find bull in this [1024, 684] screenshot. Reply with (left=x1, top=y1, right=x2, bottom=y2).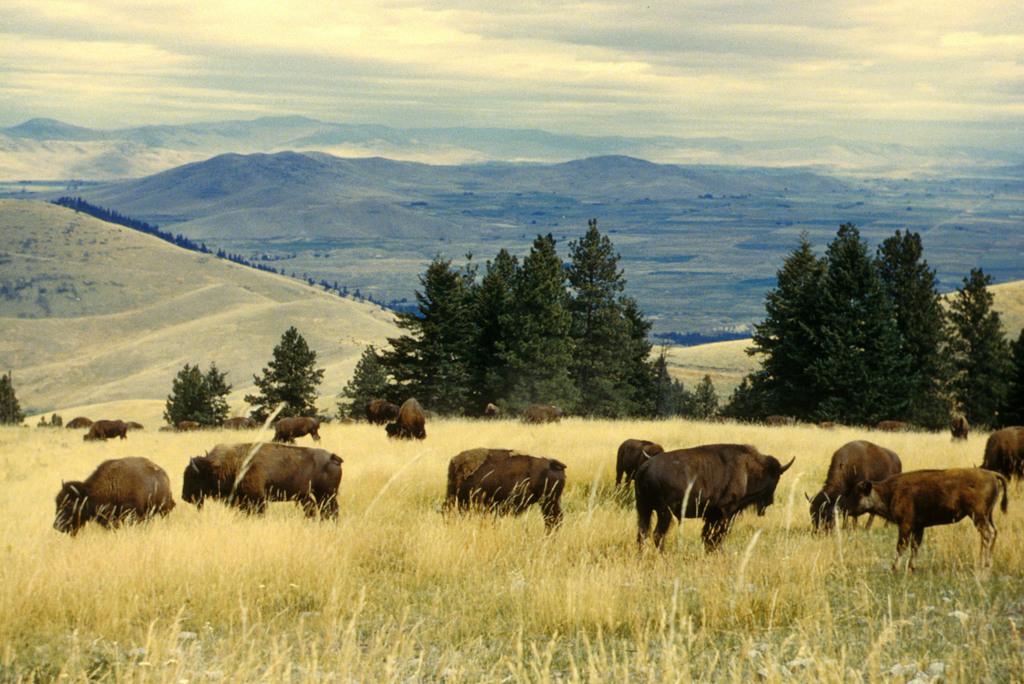
(left=50, top=452, right=172, bottom=537).
